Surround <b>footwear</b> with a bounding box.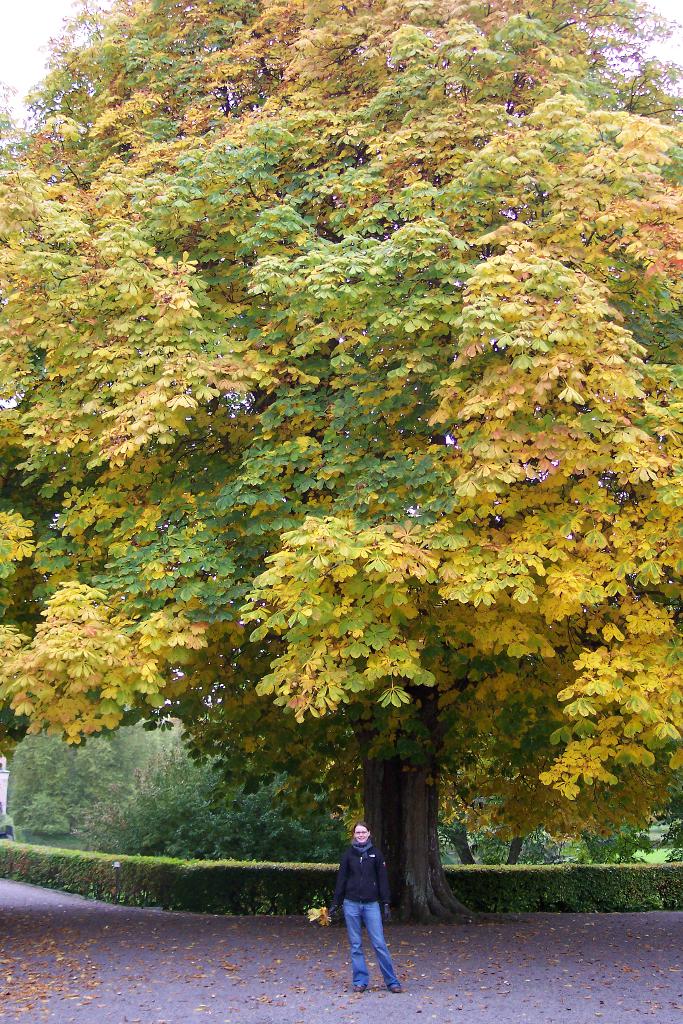
left=353, top=984, right=367, bottom=993.
